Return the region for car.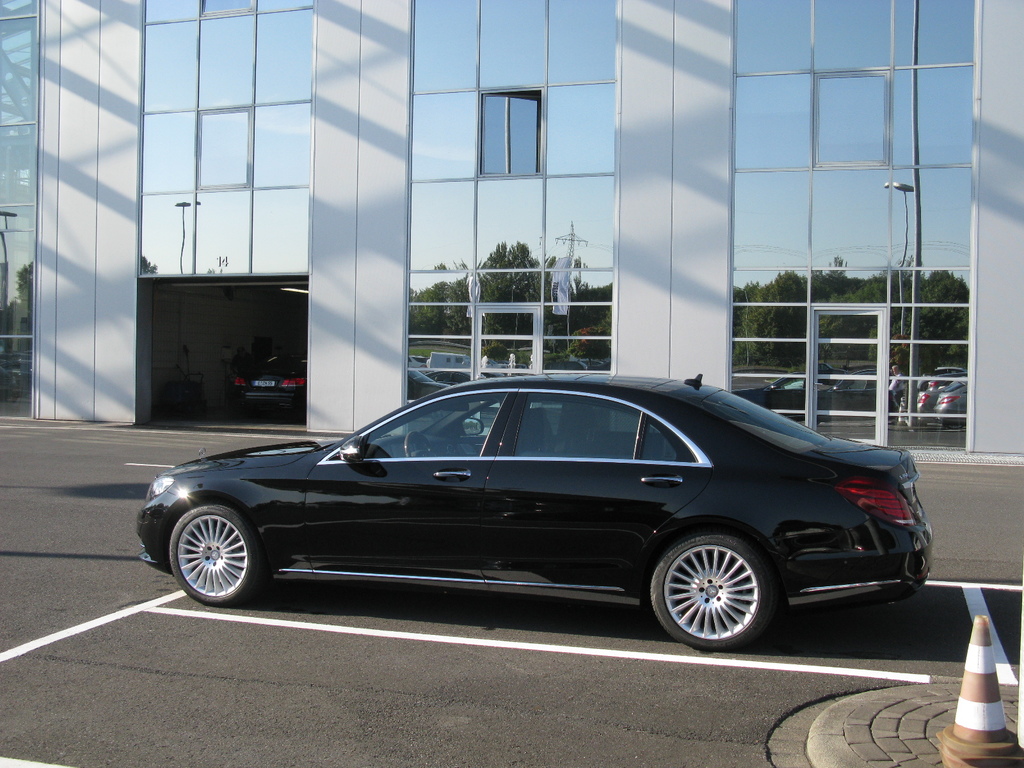
locate(230, 338, 308, 421).
